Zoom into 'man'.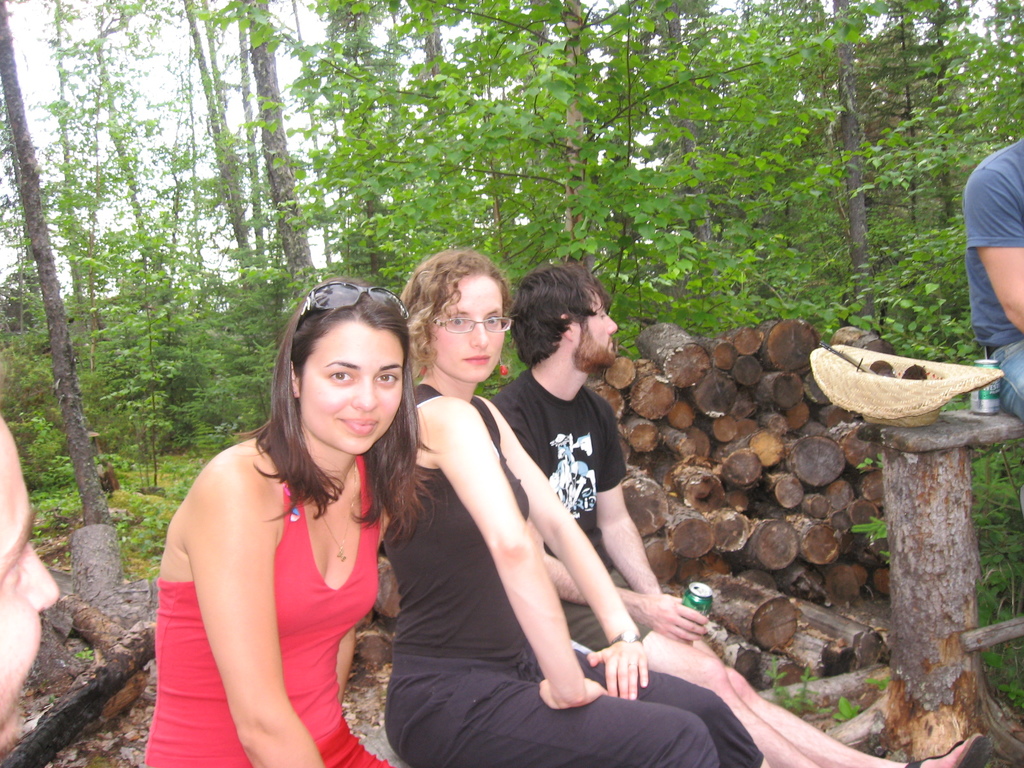
Zoom target: 0 422 62 753.
